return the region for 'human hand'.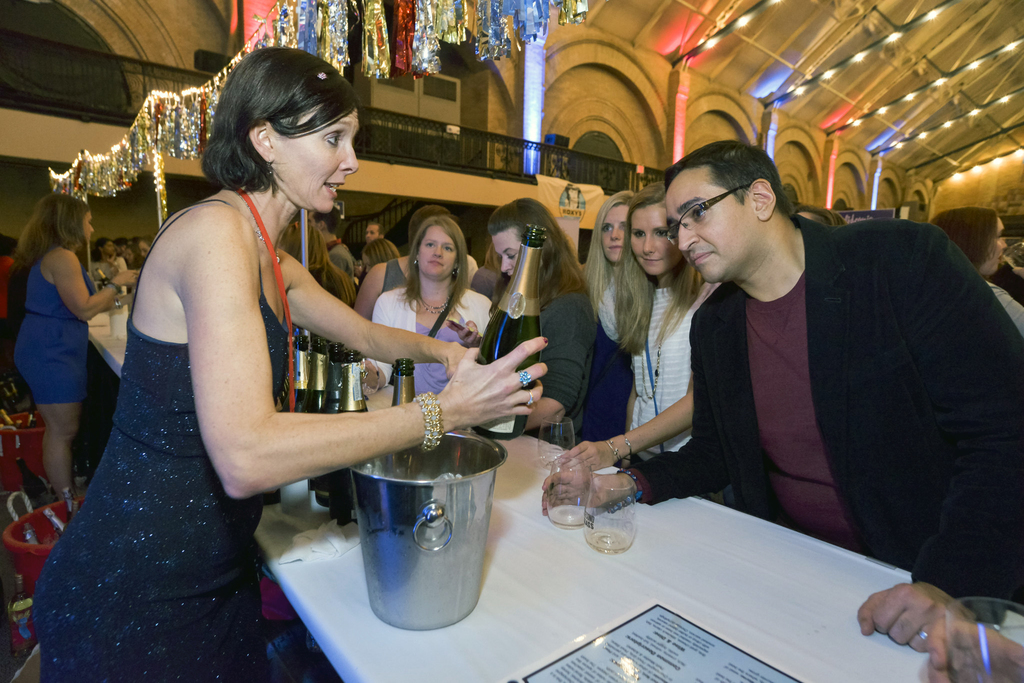
bbox(106, 253, 116, 268).
